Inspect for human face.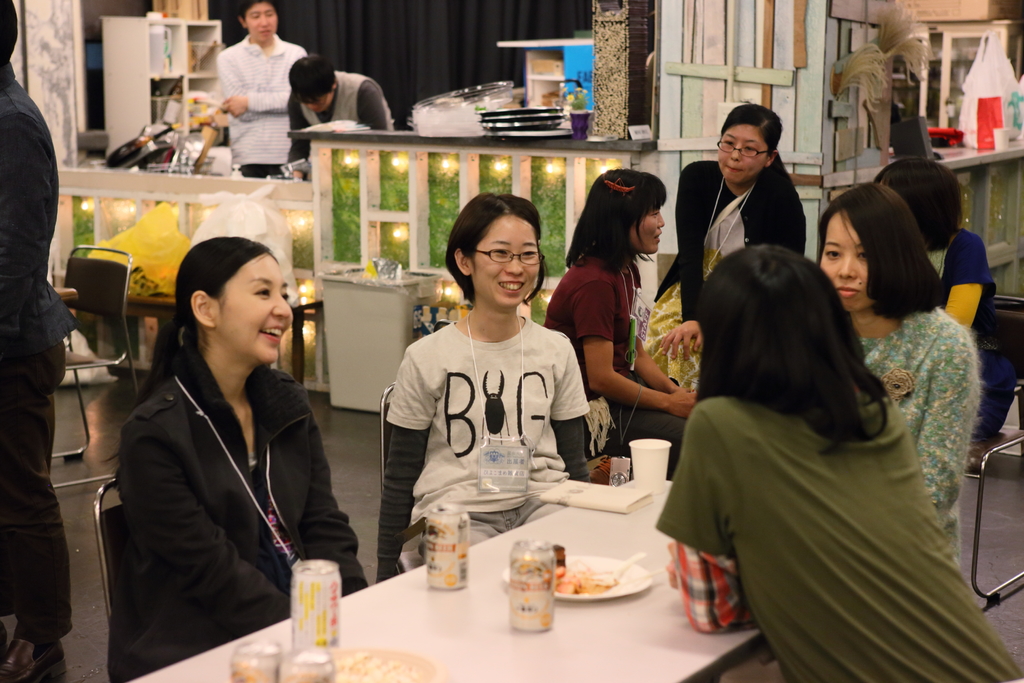
Inspection: bbox(307, 88, 338, 110).
